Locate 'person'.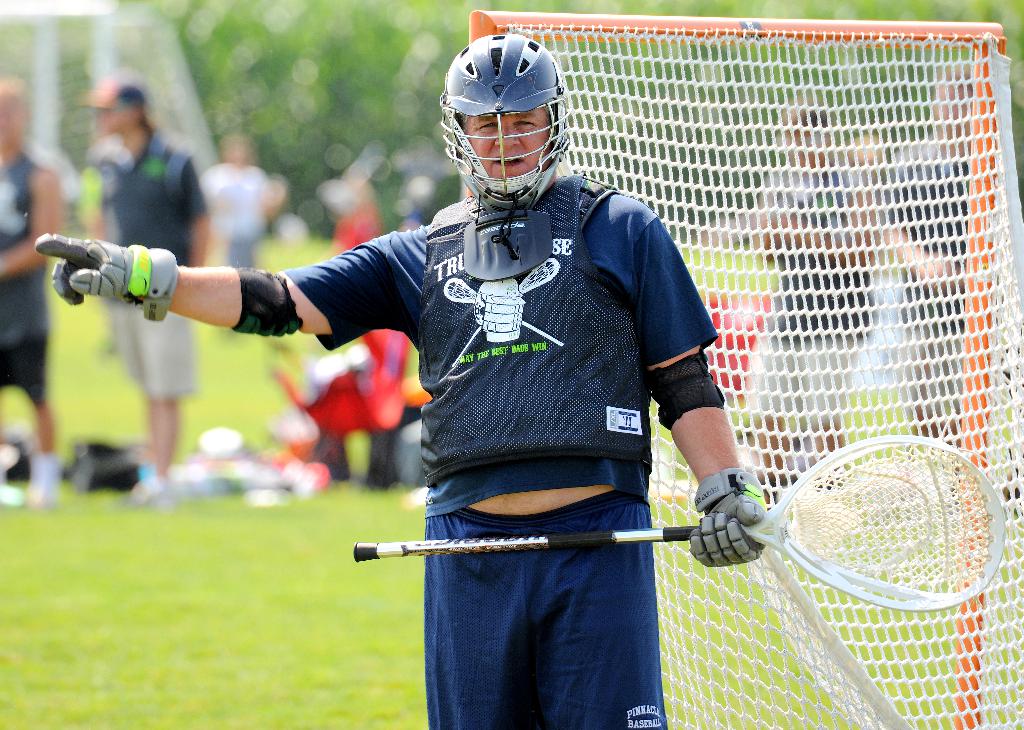
Bounding box: {"x1": 721, "y1": 90, "x2": 892, "y2": 520}.
